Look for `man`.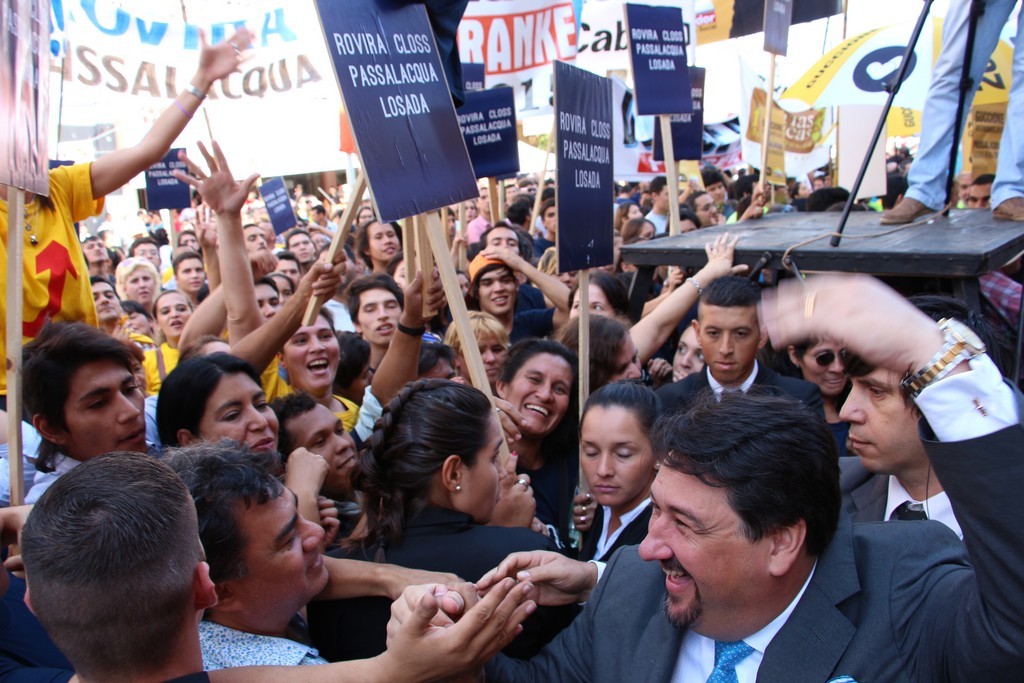
Found: pyautogui.locateOnScreen(131, 238, 166, 291).
